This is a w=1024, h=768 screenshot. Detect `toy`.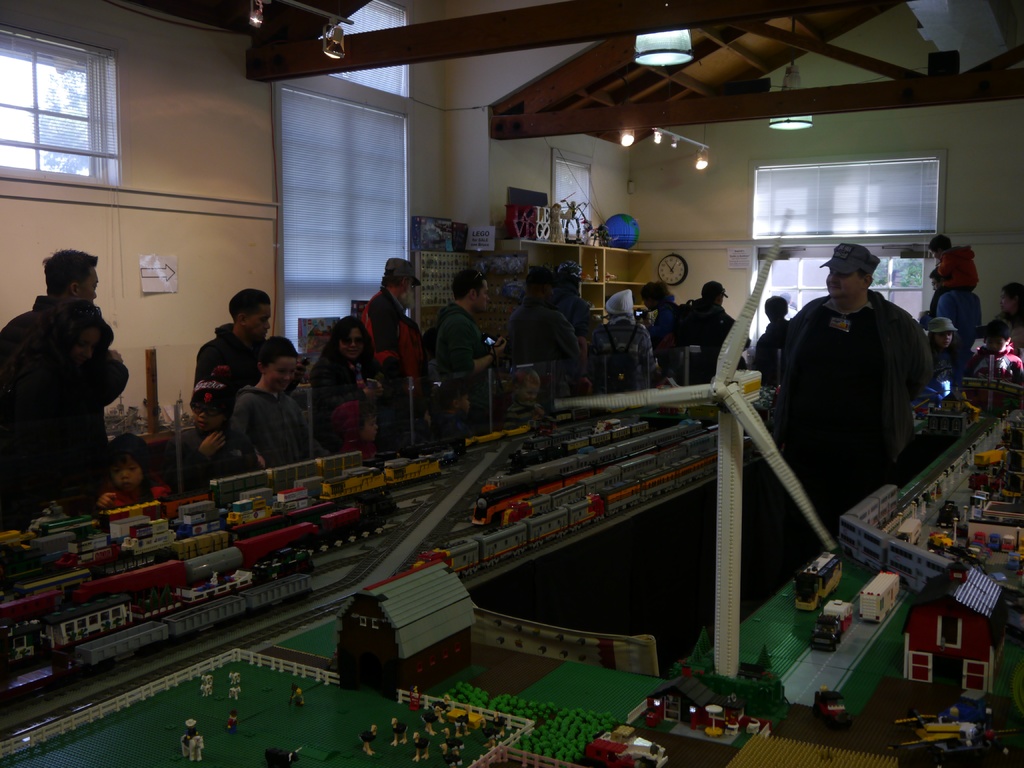
(x1=805, y1=597, x2=854, y2=647).
